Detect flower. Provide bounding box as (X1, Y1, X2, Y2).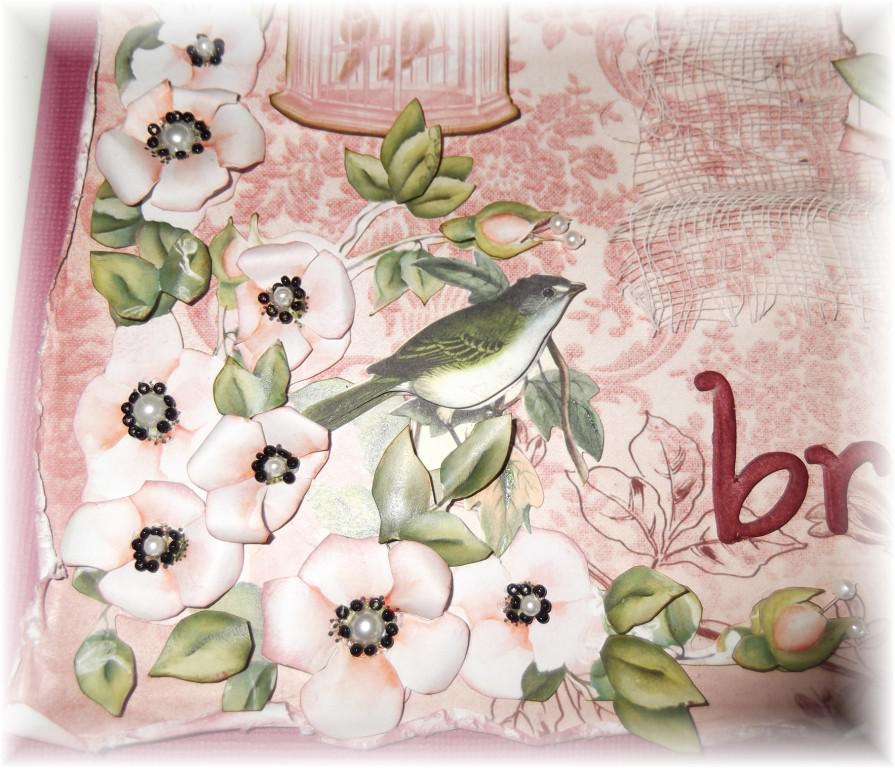
(143, 4, 268, 95).
